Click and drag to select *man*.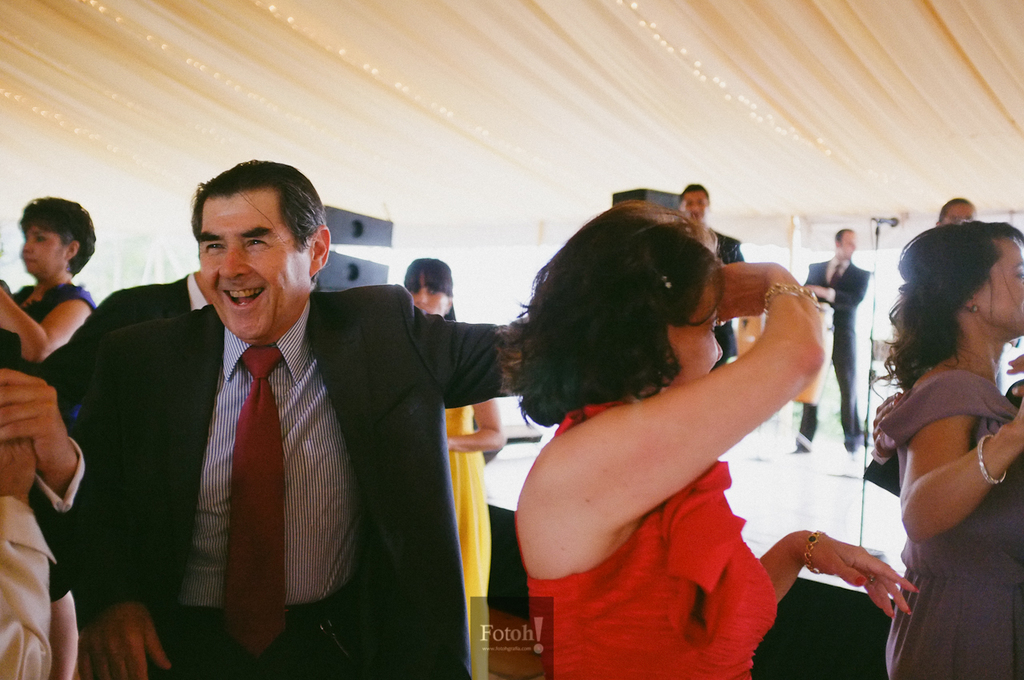
Selection: 51, 176, 522, 661.
